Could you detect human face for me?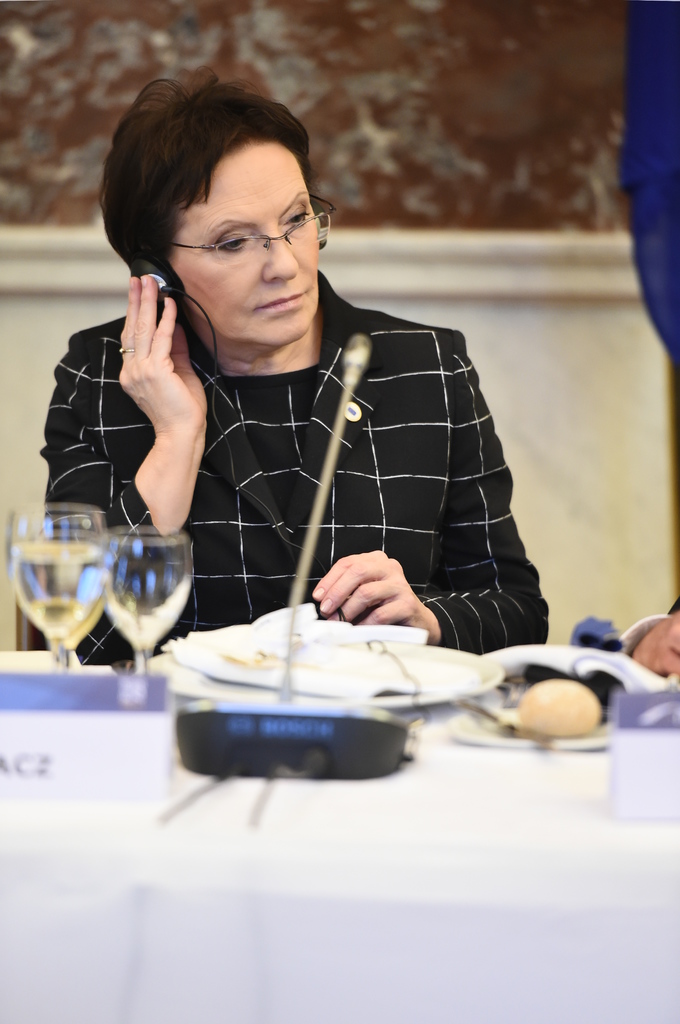
Detection result: [162, 140, 322, 345].
